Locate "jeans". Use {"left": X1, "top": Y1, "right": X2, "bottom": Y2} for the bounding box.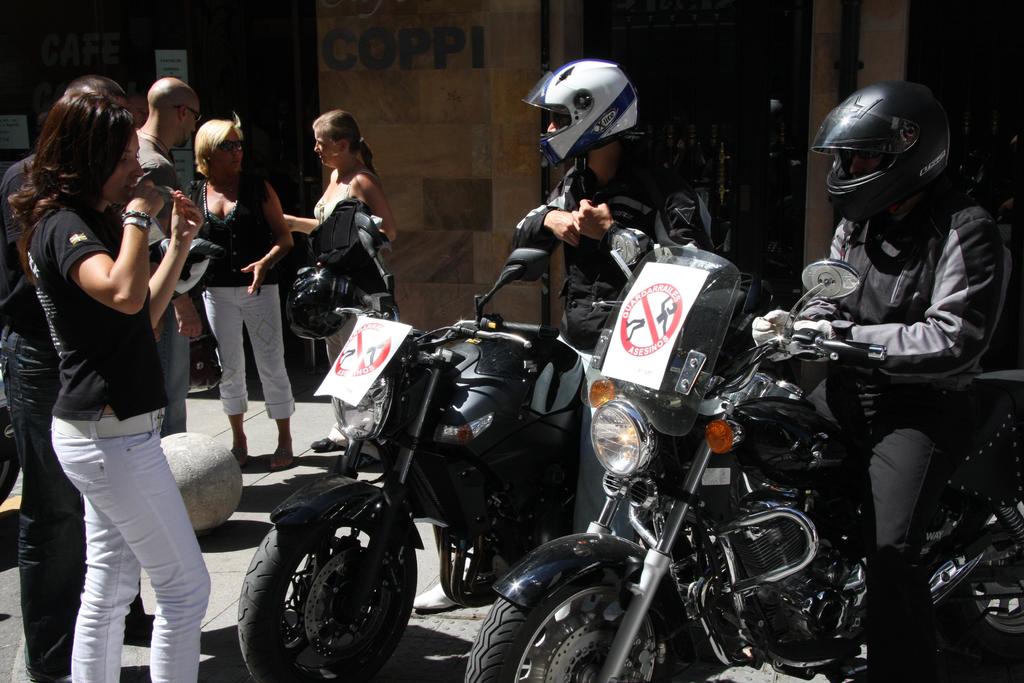
{"left": 49, "top": 408, "right": 209, "bottom": 679}.
